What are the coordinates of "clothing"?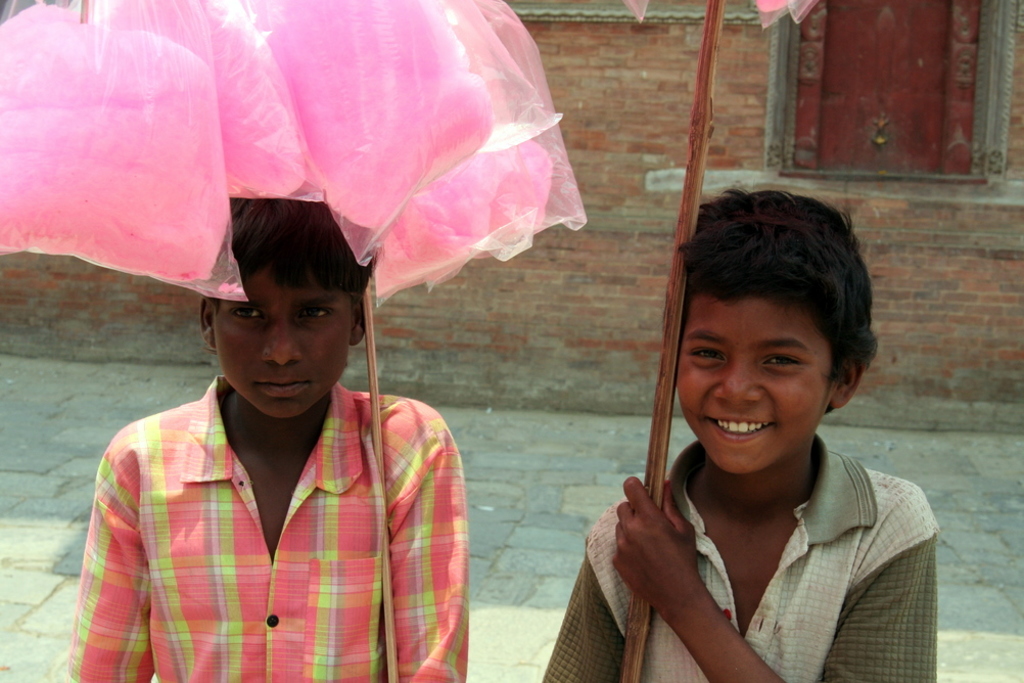
l=74, t=336, r=461, b=669.
